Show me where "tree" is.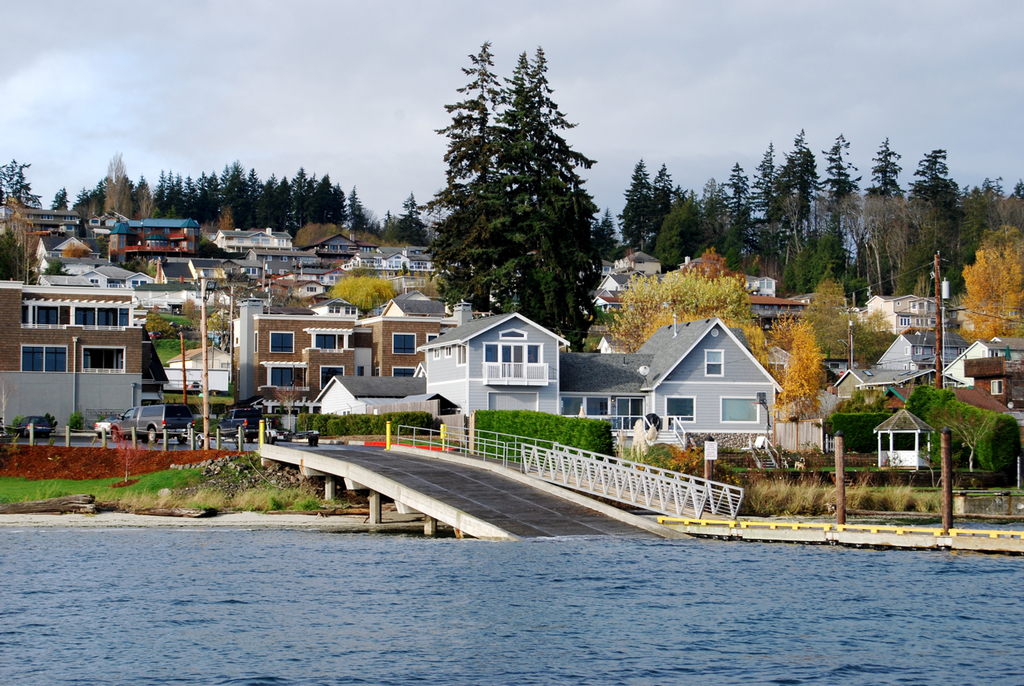
"tree" is at [910, 141, 948, 194].
